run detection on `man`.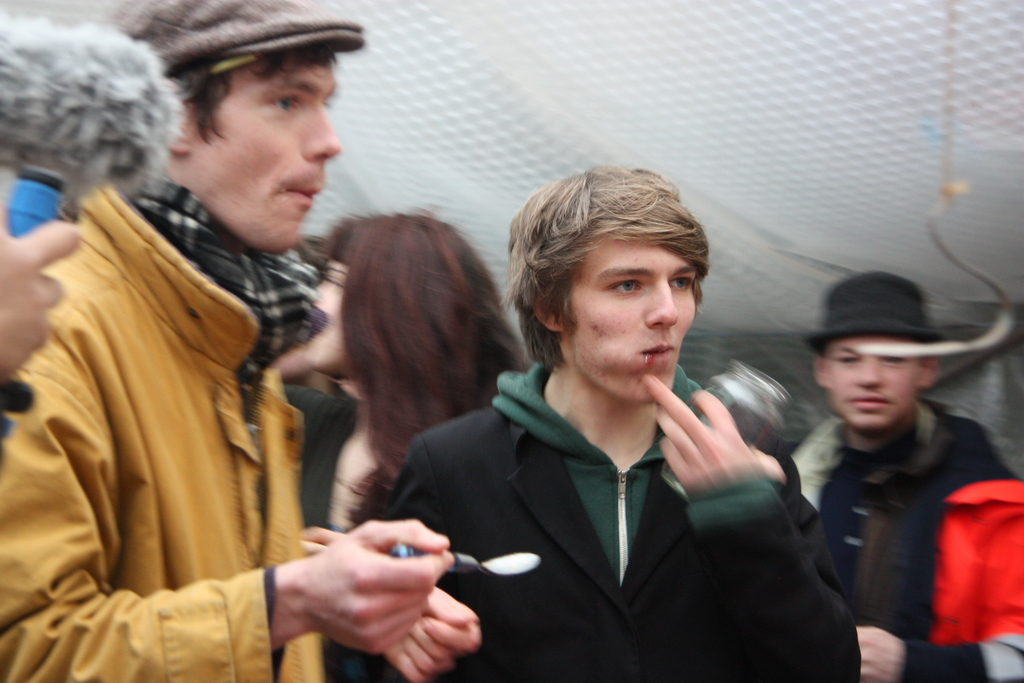
Result: [left=333, top=170, right=862, bottom=682].
